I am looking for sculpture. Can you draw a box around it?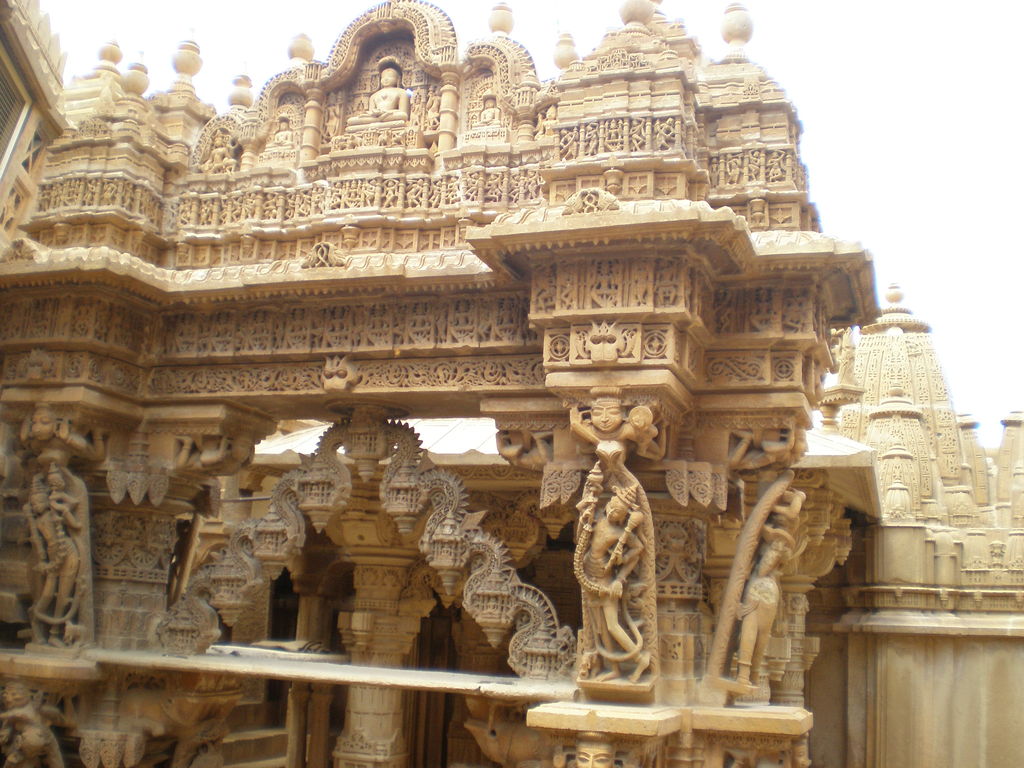
Sure, the bounding box is <bbox>19, 477, 86, 643</bbox>.
